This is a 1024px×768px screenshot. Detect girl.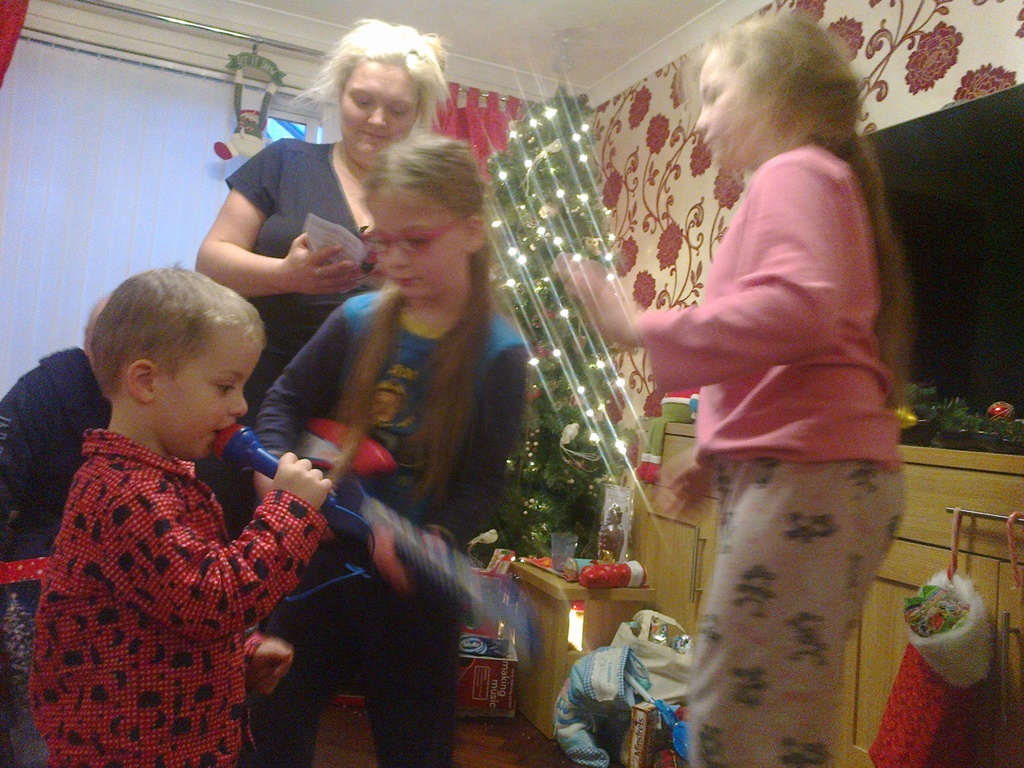
box(551, 10, 909, 767).
